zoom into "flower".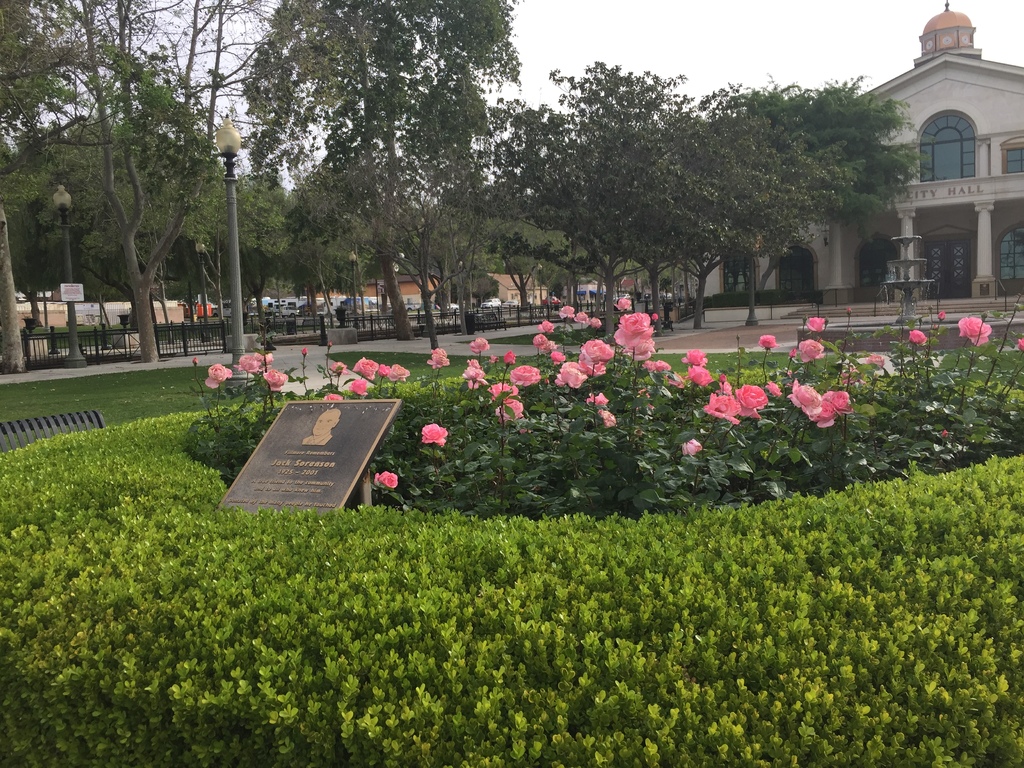
Zoom target: 320/393/344/403.
